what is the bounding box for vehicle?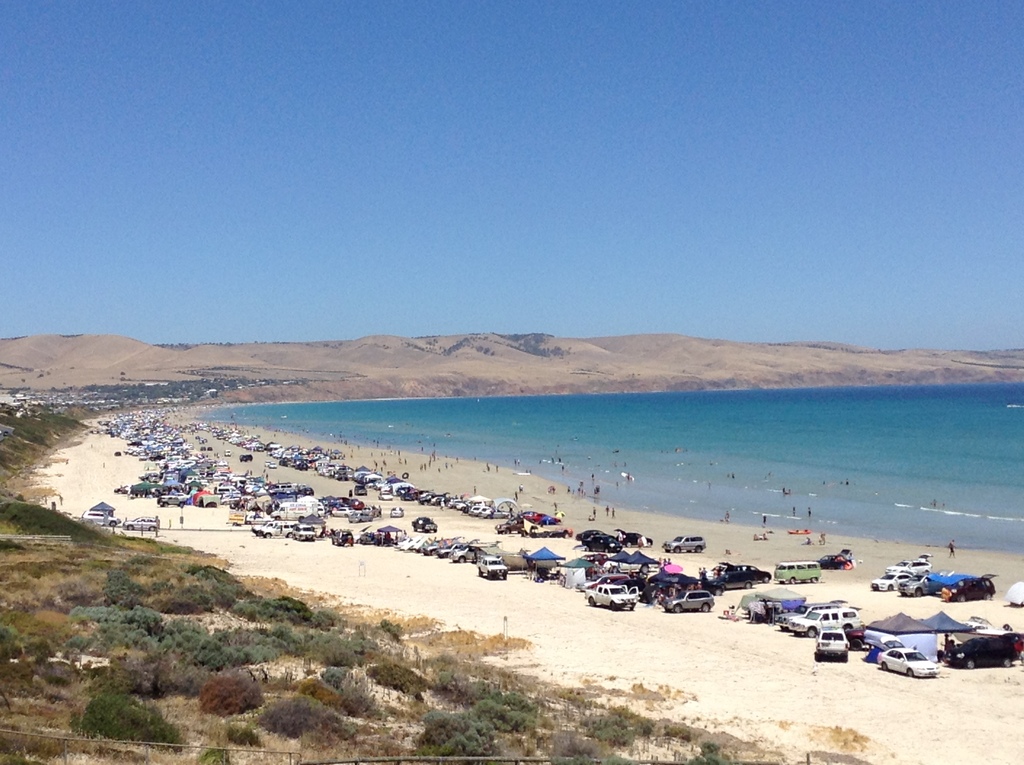
box(226, 446, 231, 457).
